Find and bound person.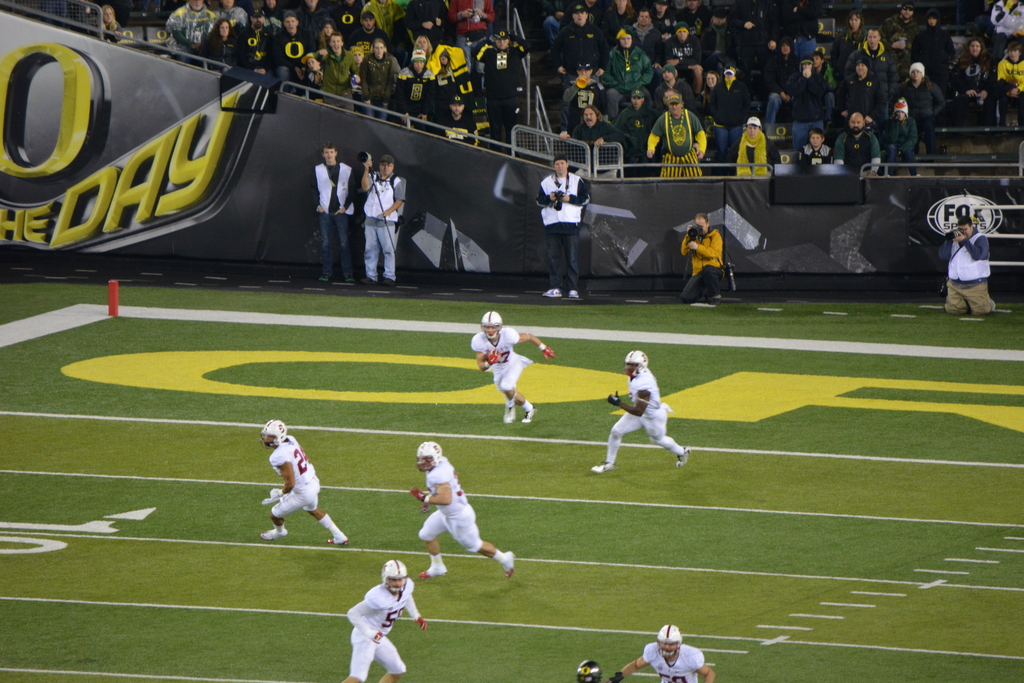
Bound: 309 143 345 283.
